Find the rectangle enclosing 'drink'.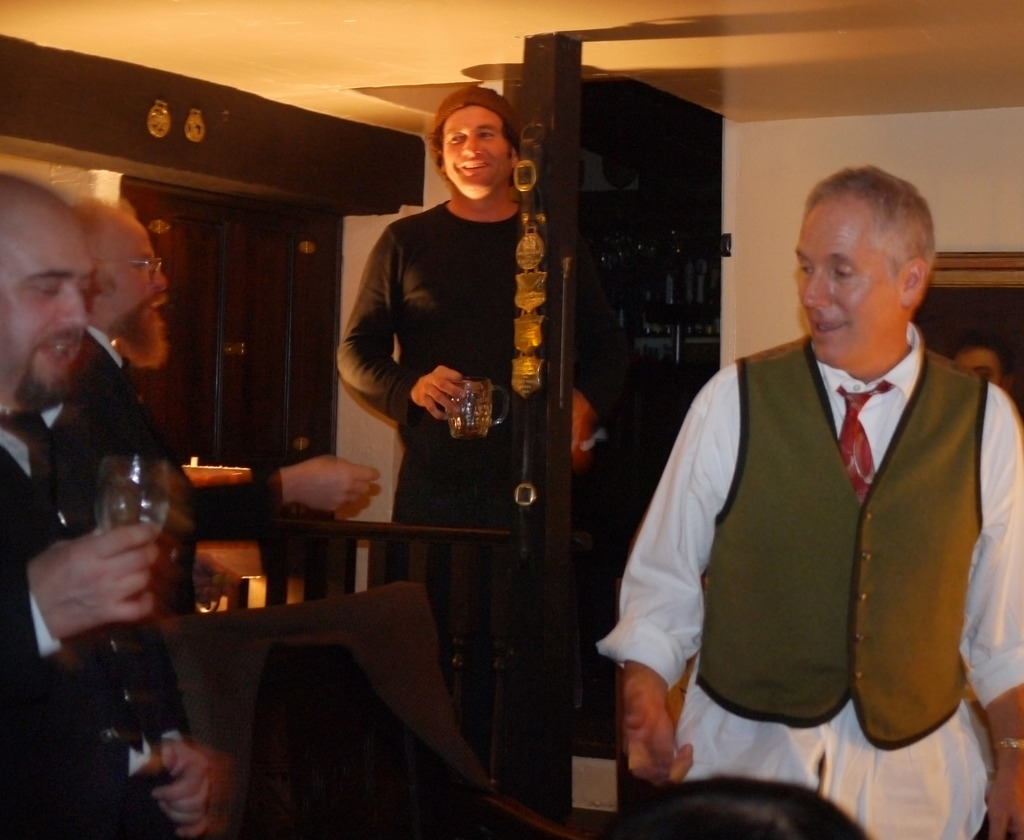
444, 413, 490, 437.
